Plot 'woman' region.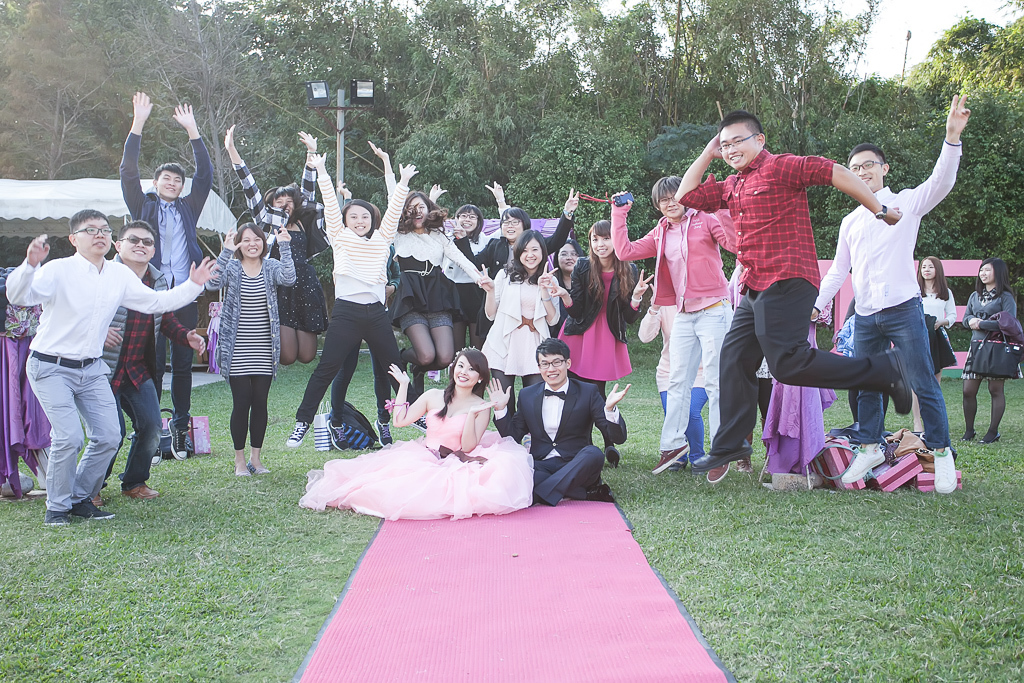
Plotted at x1=914, y1=254, x2=958, y2=435.
